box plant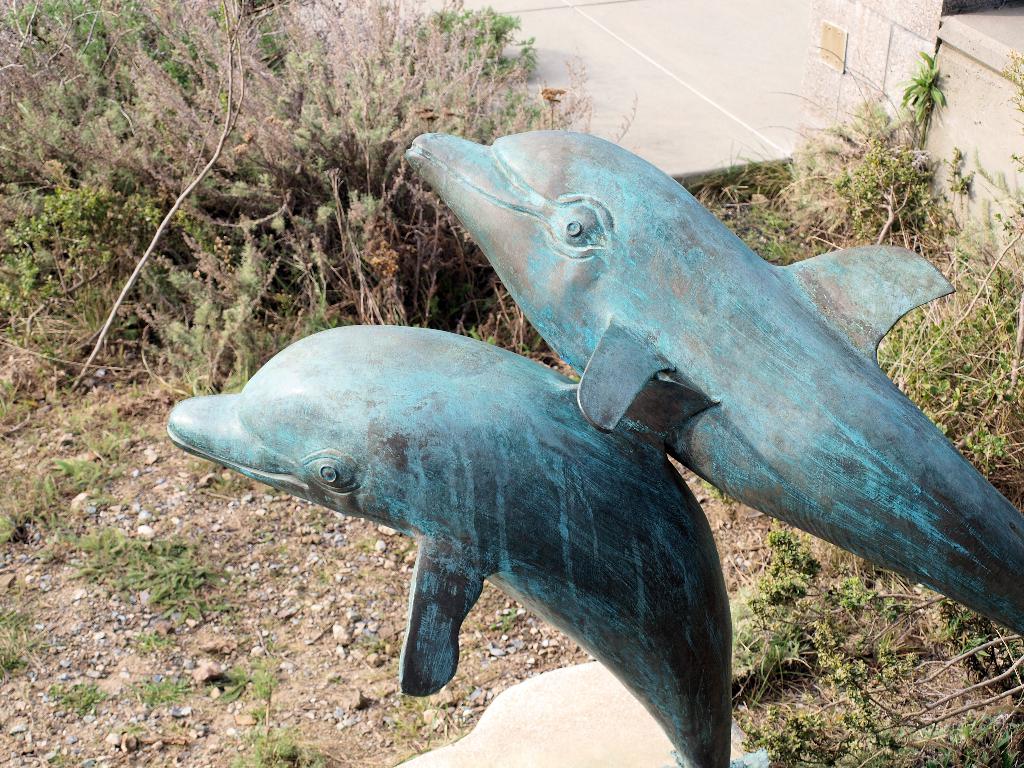
[70, 393, 153, 460]
